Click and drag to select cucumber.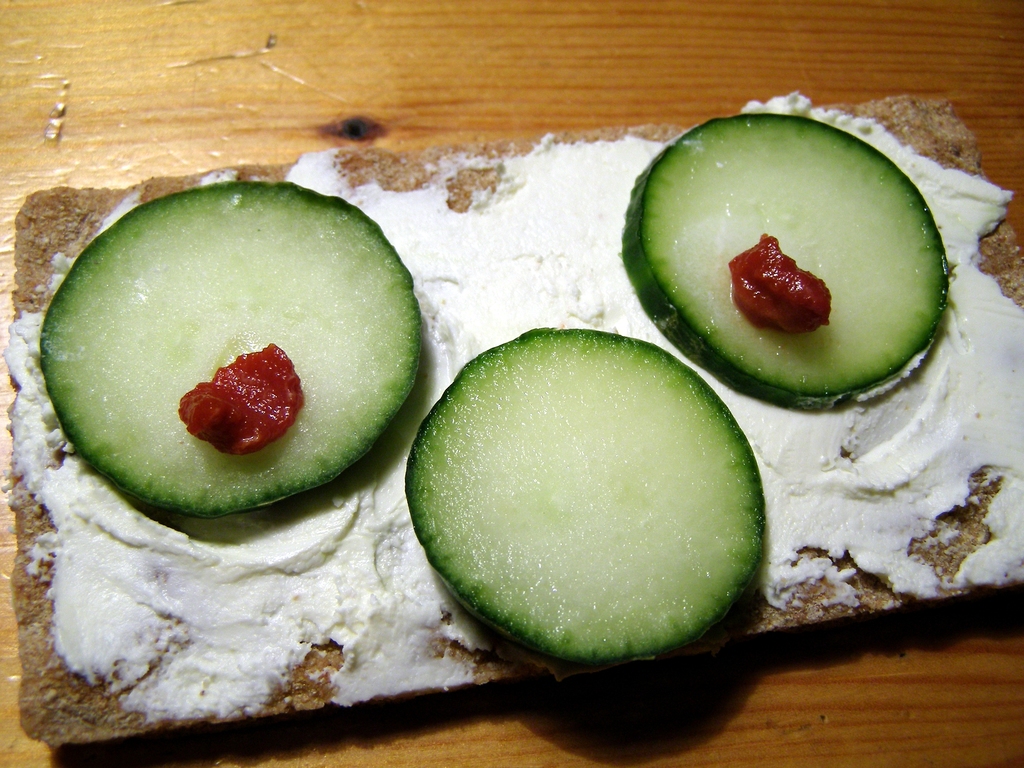
Selection: (39, 177, 431, 520).
